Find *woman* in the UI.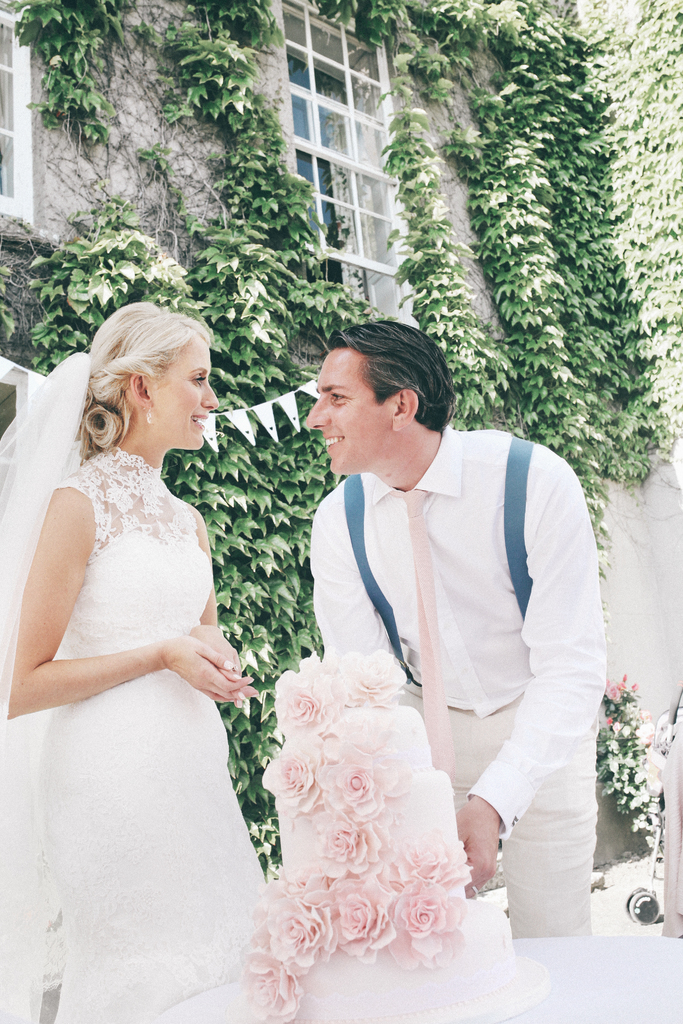
UI element at 1:308:278:1000.
